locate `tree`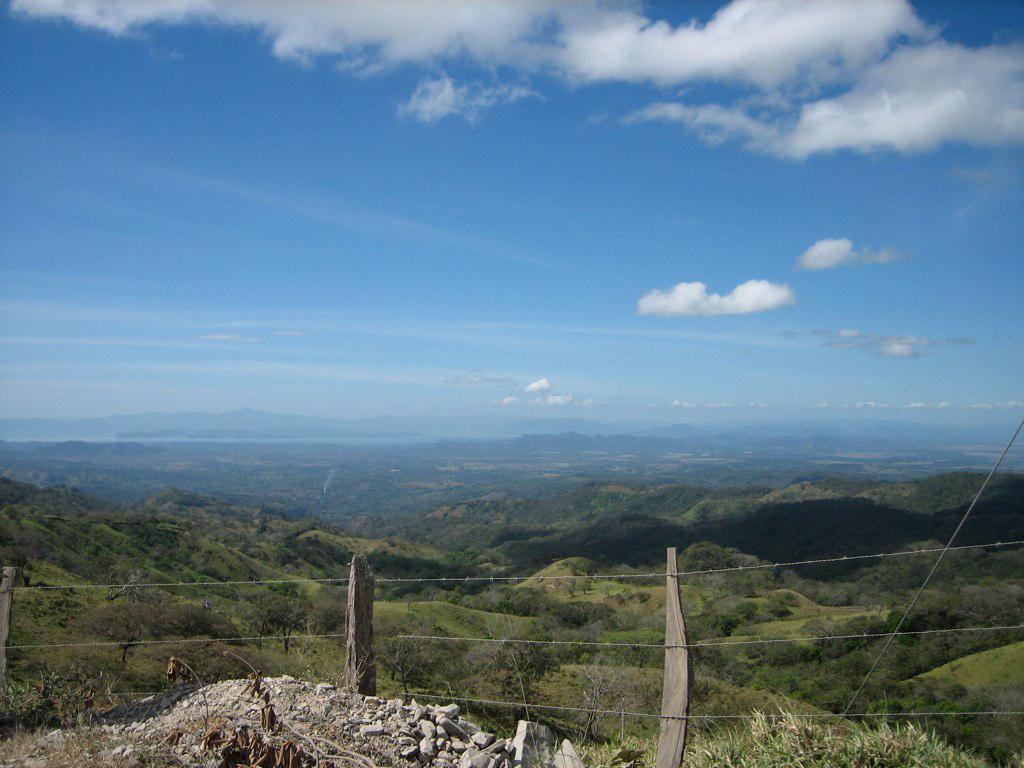
[148, 599, 242, 644]
